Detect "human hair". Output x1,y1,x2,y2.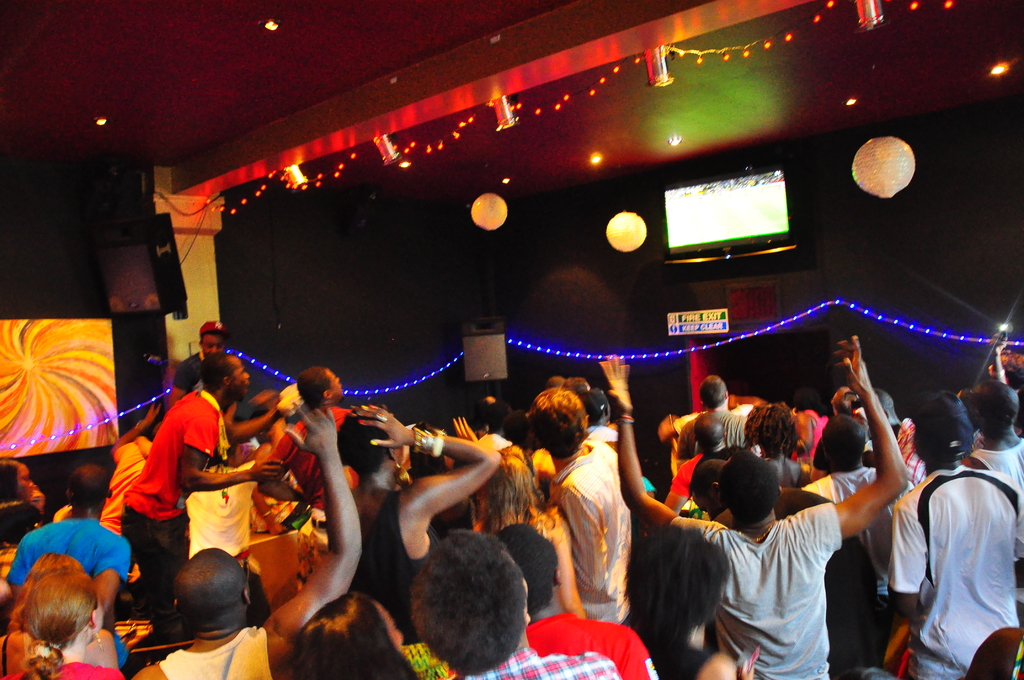
287,590,415,679.
